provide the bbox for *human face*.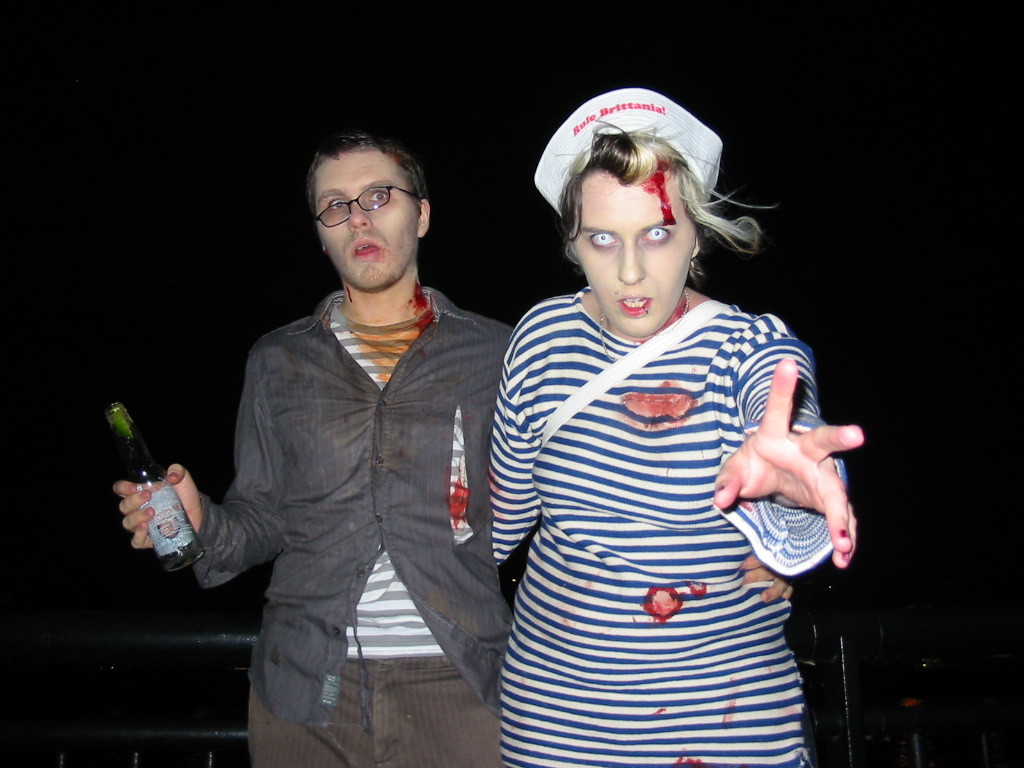
x1=313, y1=148, x2=419, y2=288.
